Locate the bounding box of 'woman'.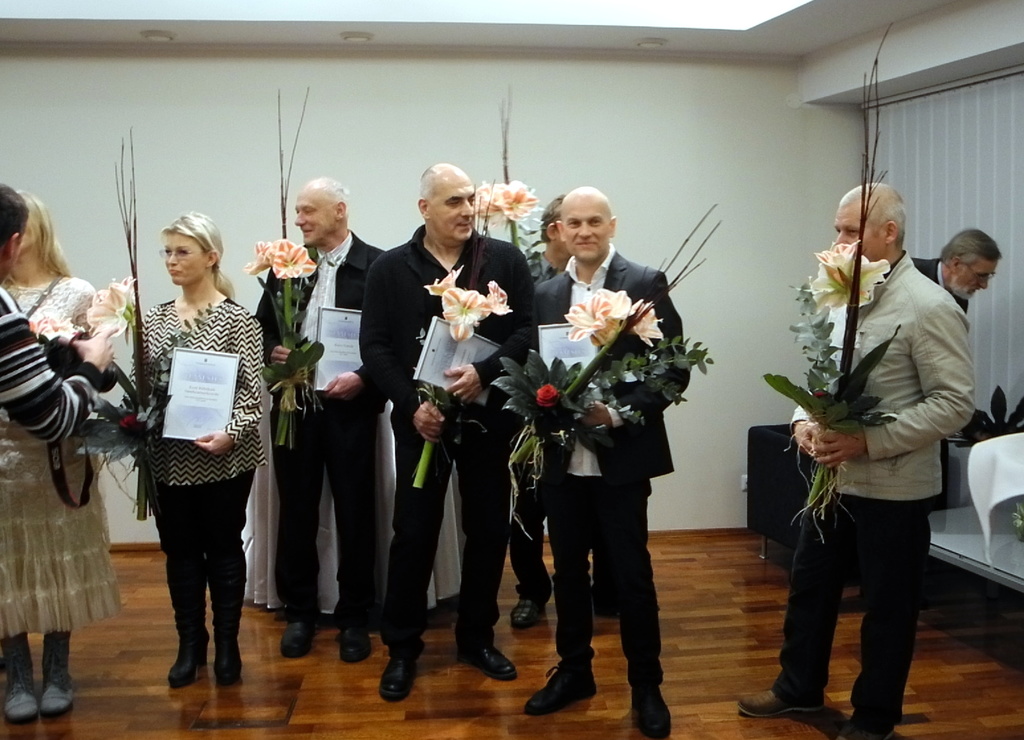
Bounding box: bbox=[120, 210, 265, 707].
